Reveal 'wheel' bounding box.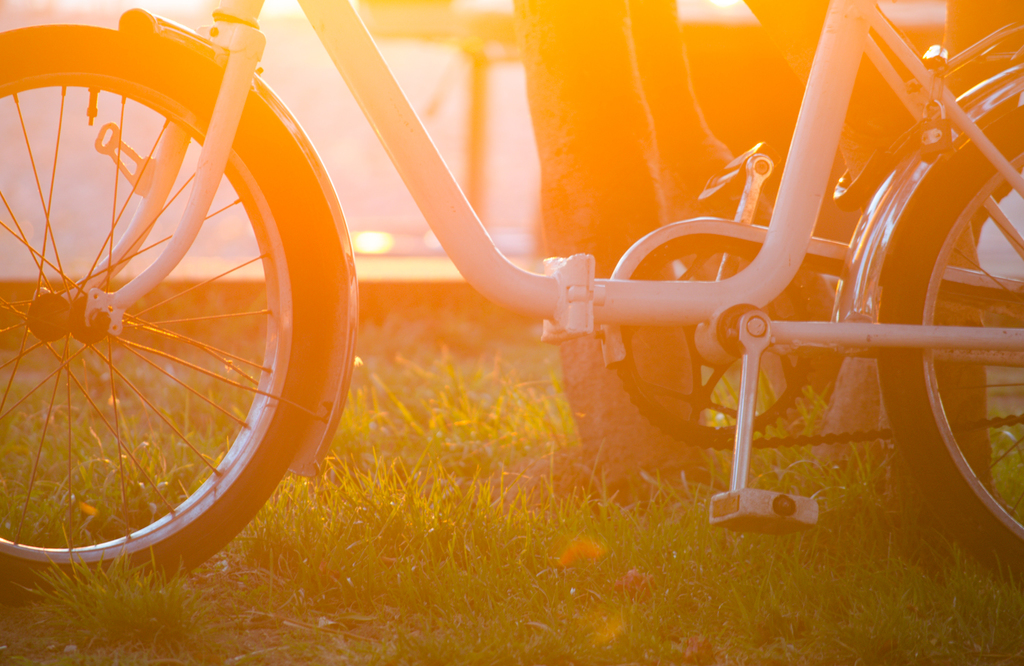
Revealed: (608, 215, 819, 448).
